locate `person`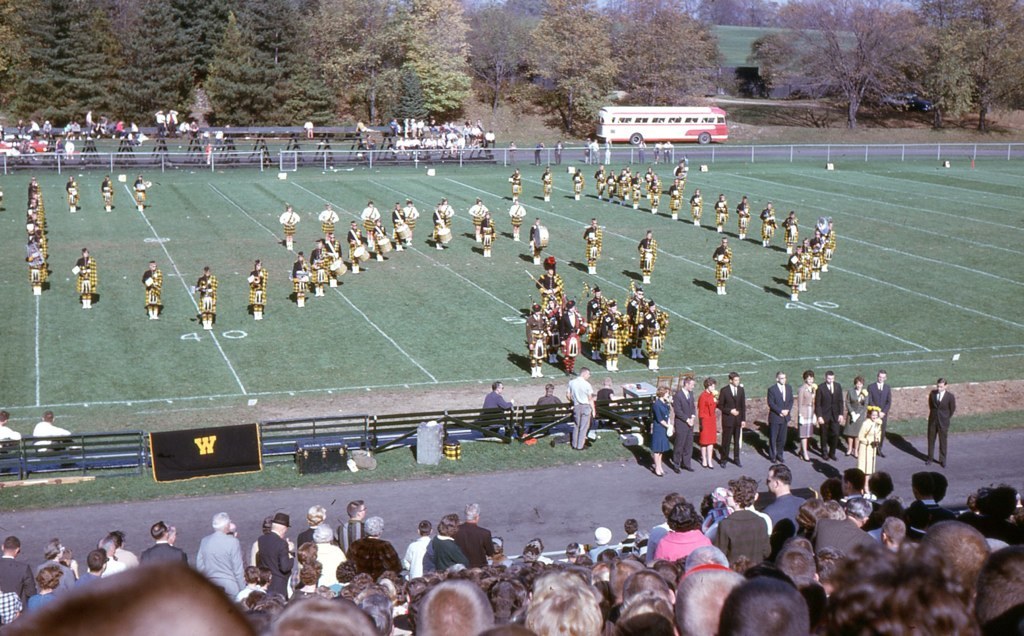
rect(302, 120, 315, 140)
